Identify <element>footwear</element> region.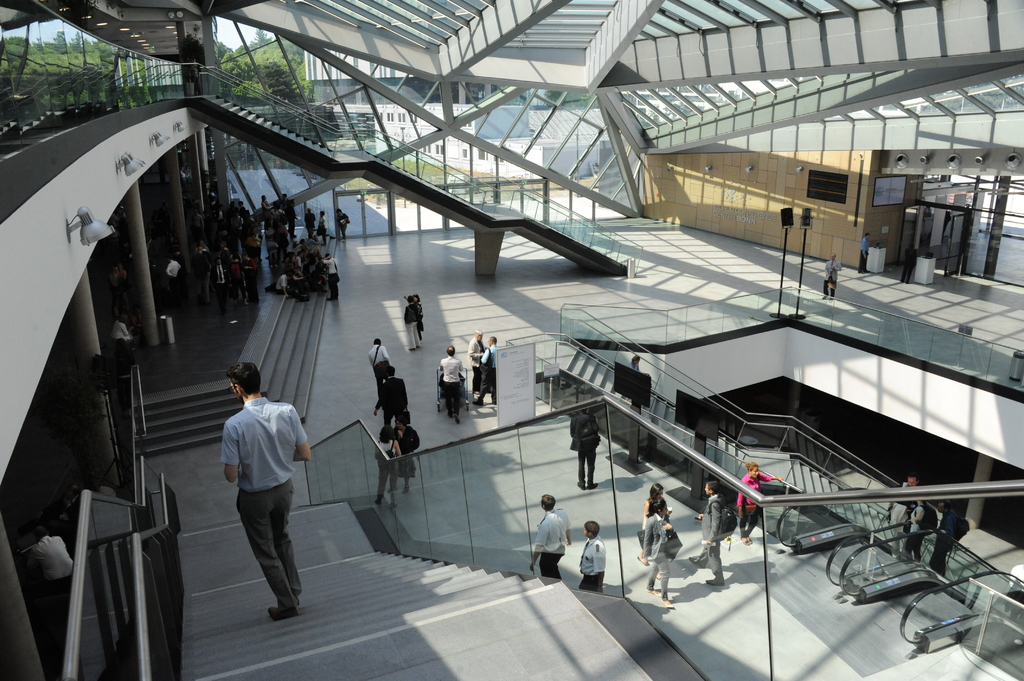
Region: (575, 481, 600, 492).
